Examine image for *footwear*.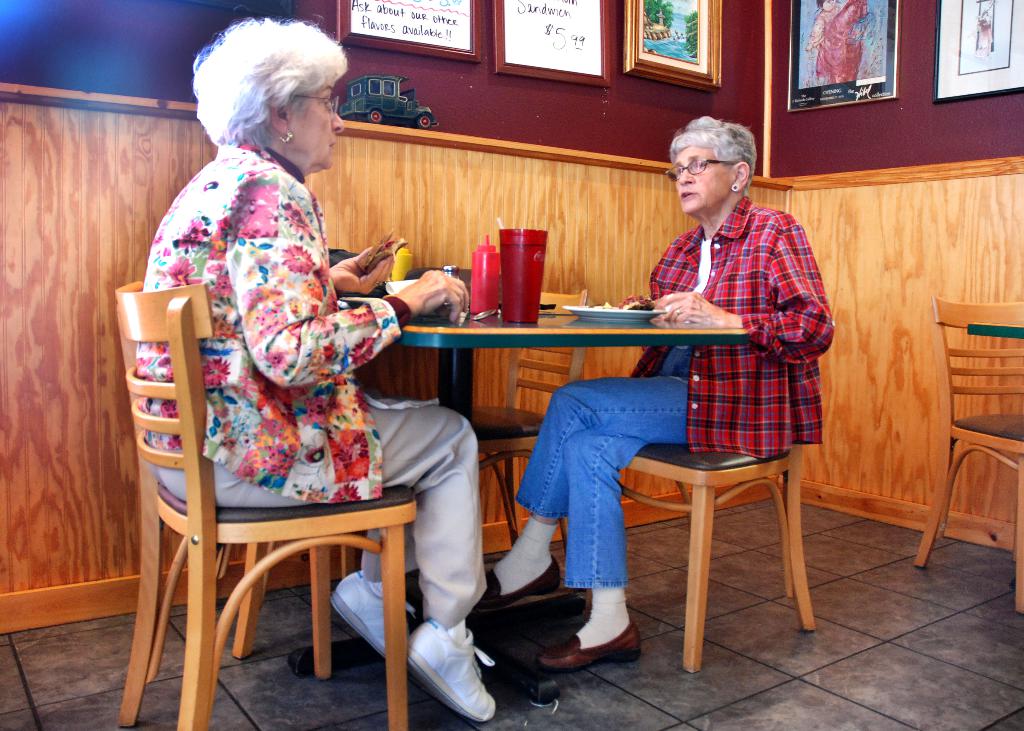
Examination result: Rect(474, 537, 557, 625).
